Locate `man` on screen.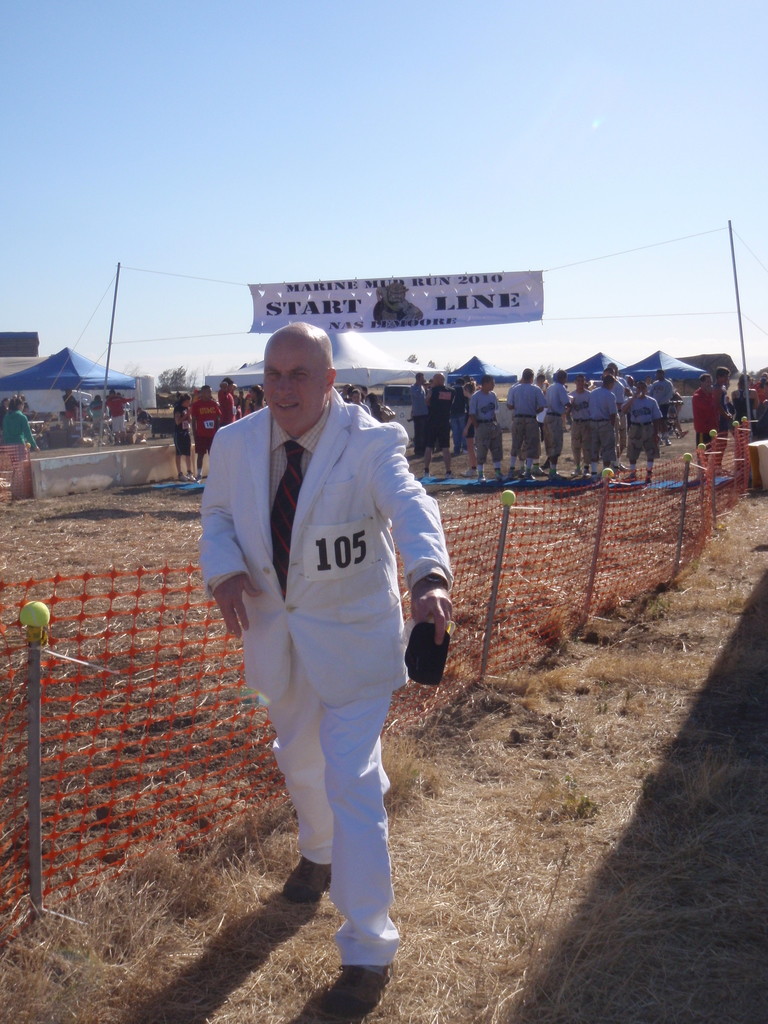
On screen at locate(691, 374, 712, 475).
